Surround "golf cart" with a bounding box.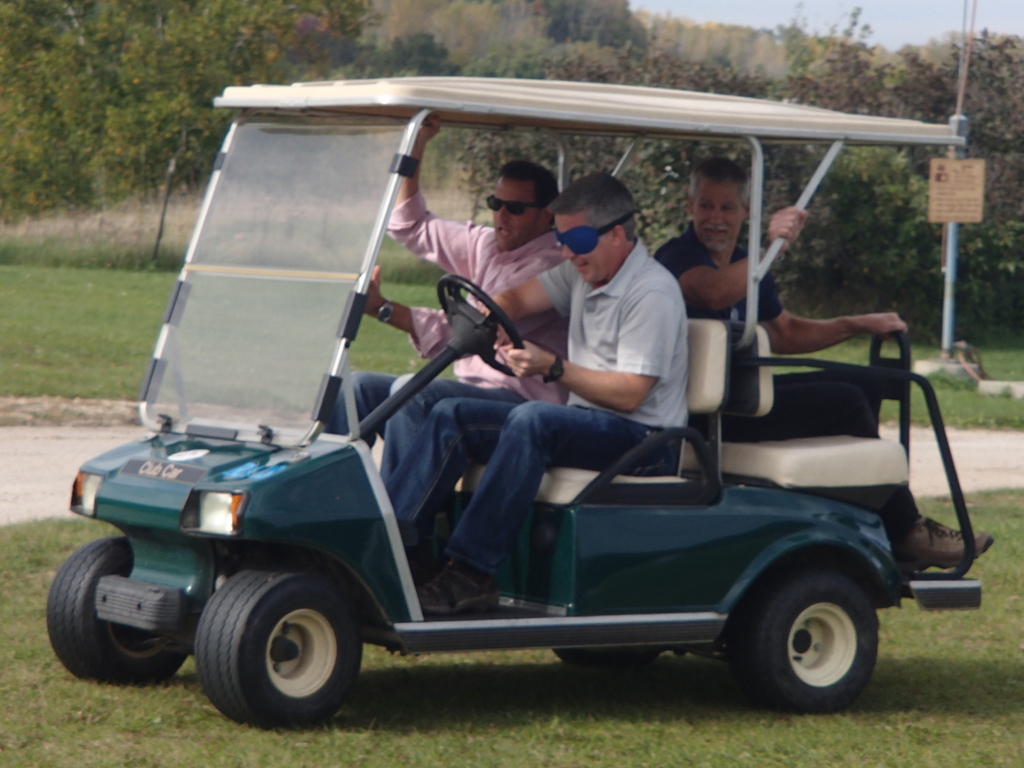
49 77 981 717.
